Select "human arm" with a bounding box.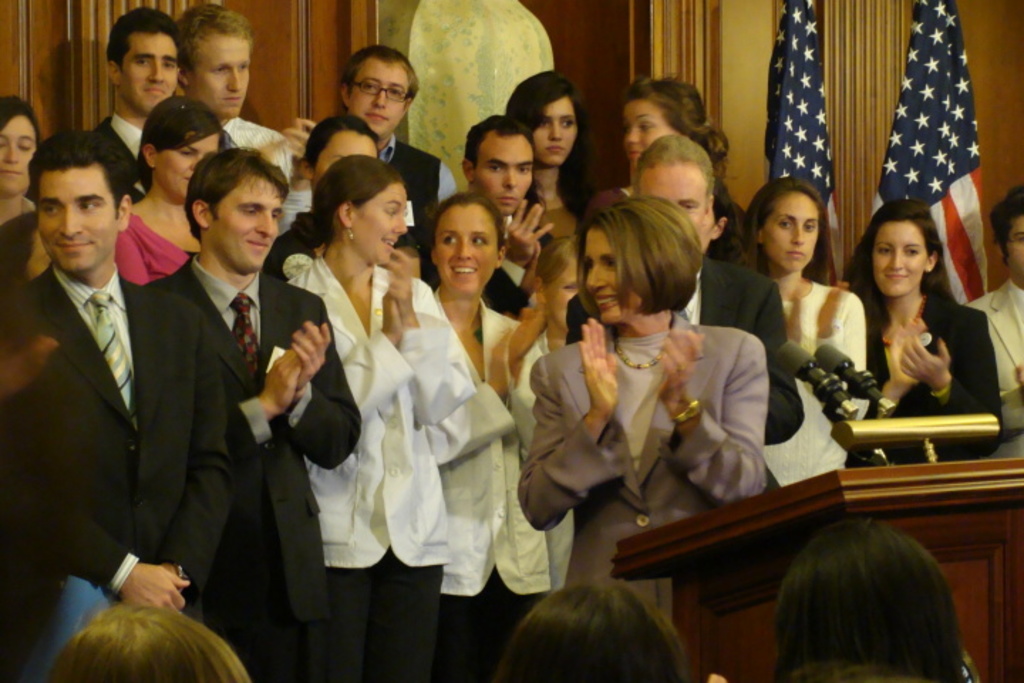
[x1=272, y1=265, x2=366, y2=464].
